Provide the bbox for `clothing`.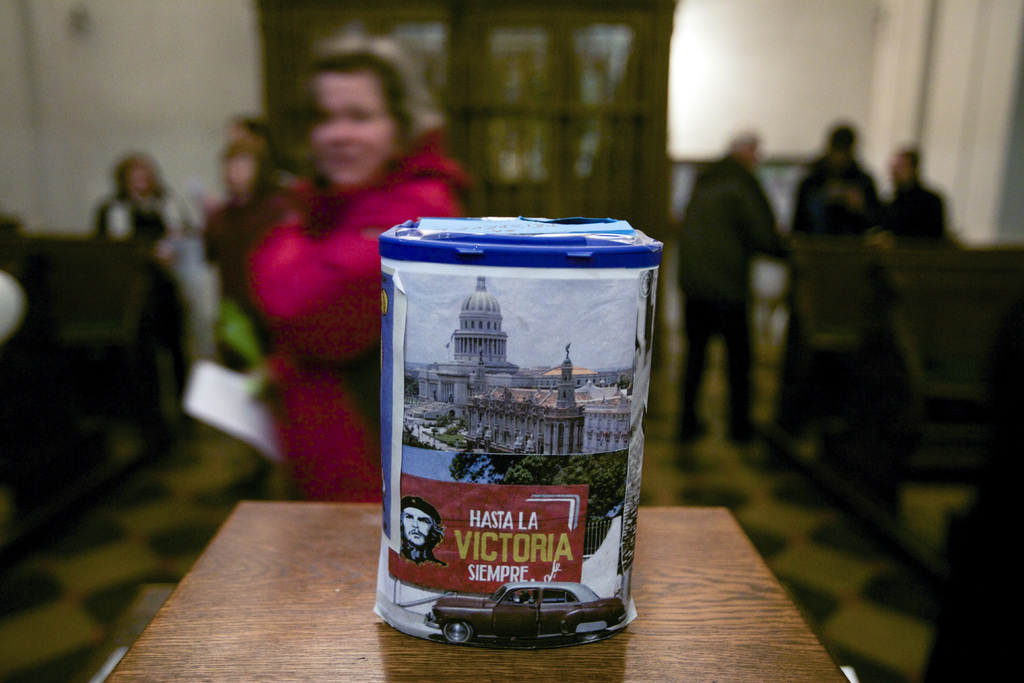
bbox(673, 150, 794, 423).
